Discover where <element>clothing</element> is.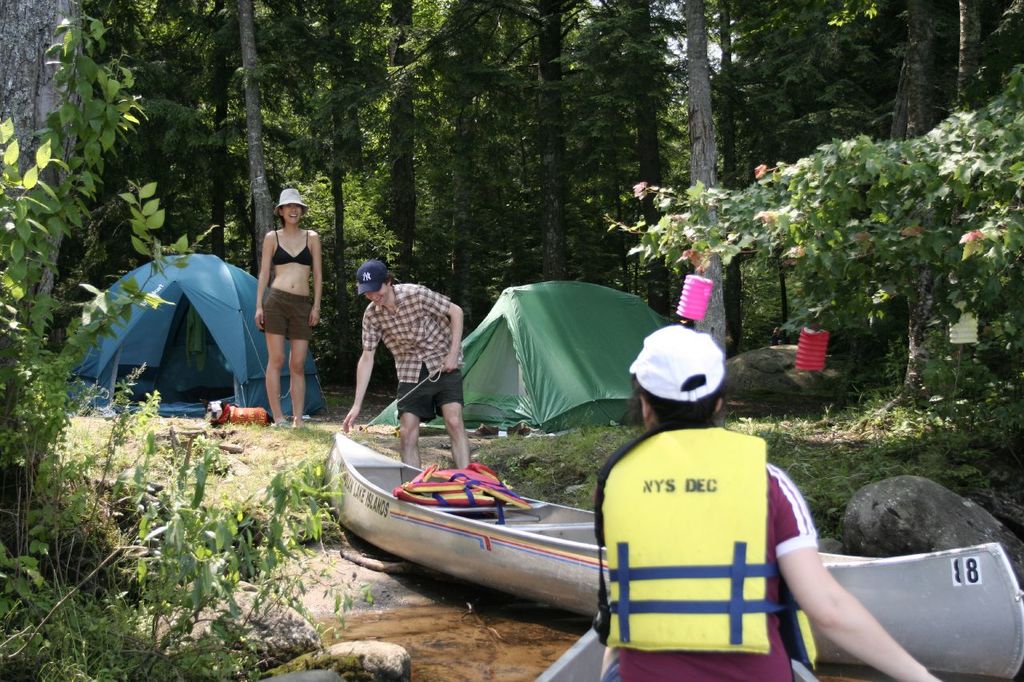
Discovered at left=268, top=222, right=310, bottom=267.
